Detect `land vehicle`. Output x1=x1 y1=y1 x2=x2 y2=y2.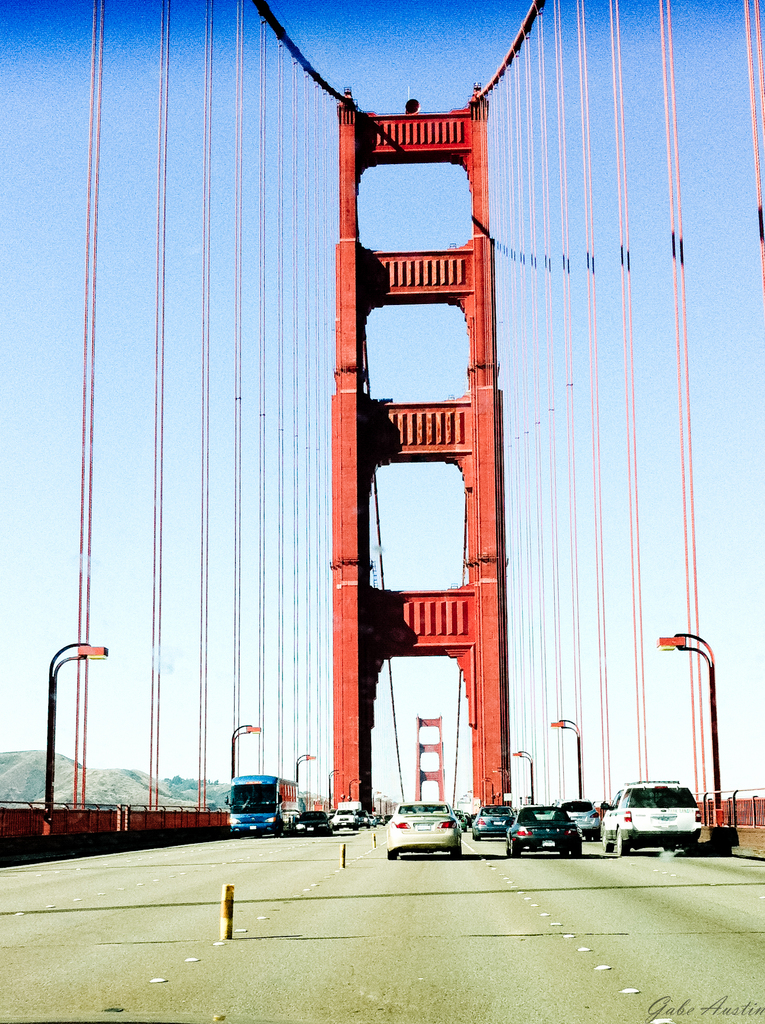
x1=359 y1=812 x2=366 y2=826.
